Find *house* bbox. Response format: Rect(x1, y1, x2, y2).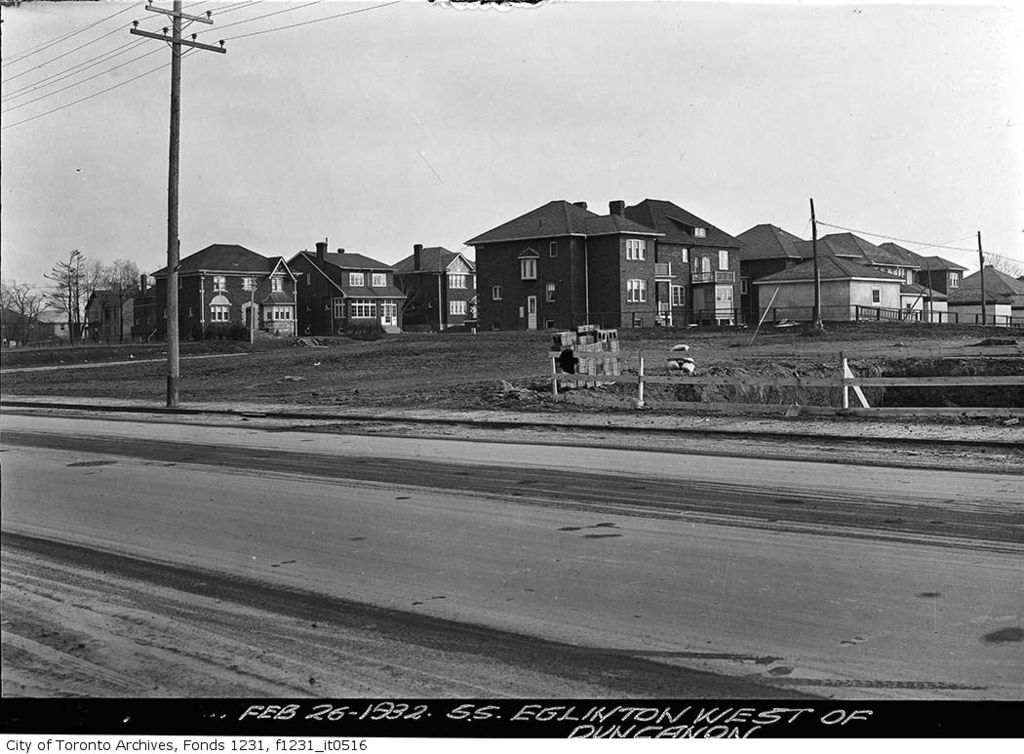
Rect(459, 183, 771, 345).
